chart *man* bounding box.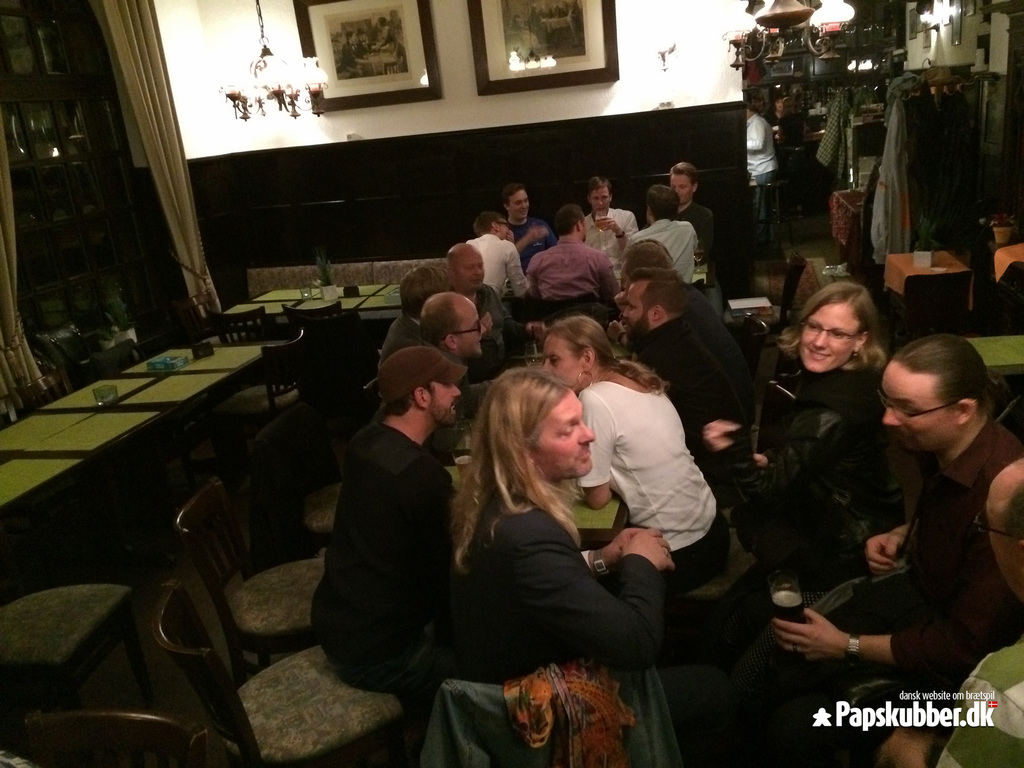
Charted: [660,162,719,265].
